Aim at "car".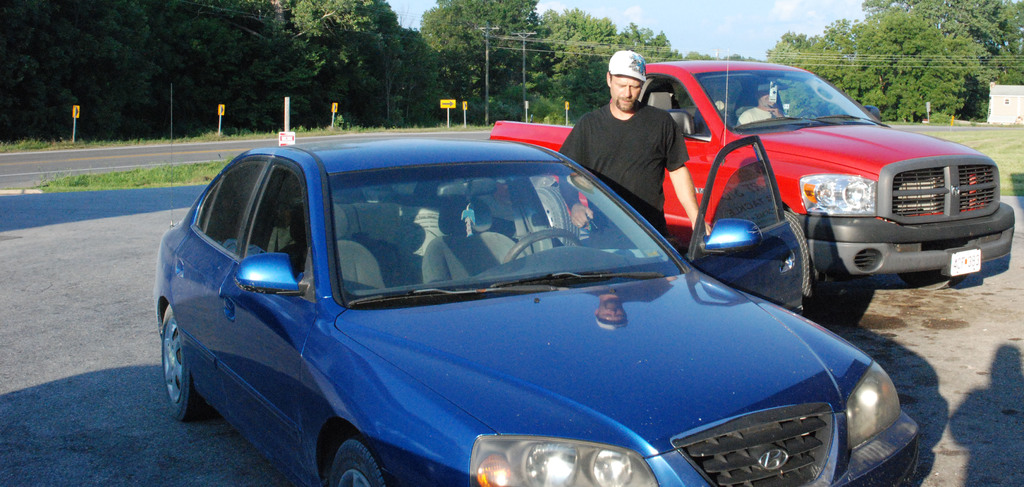
Aimed at bbox=[152, 137, 922, 486].
